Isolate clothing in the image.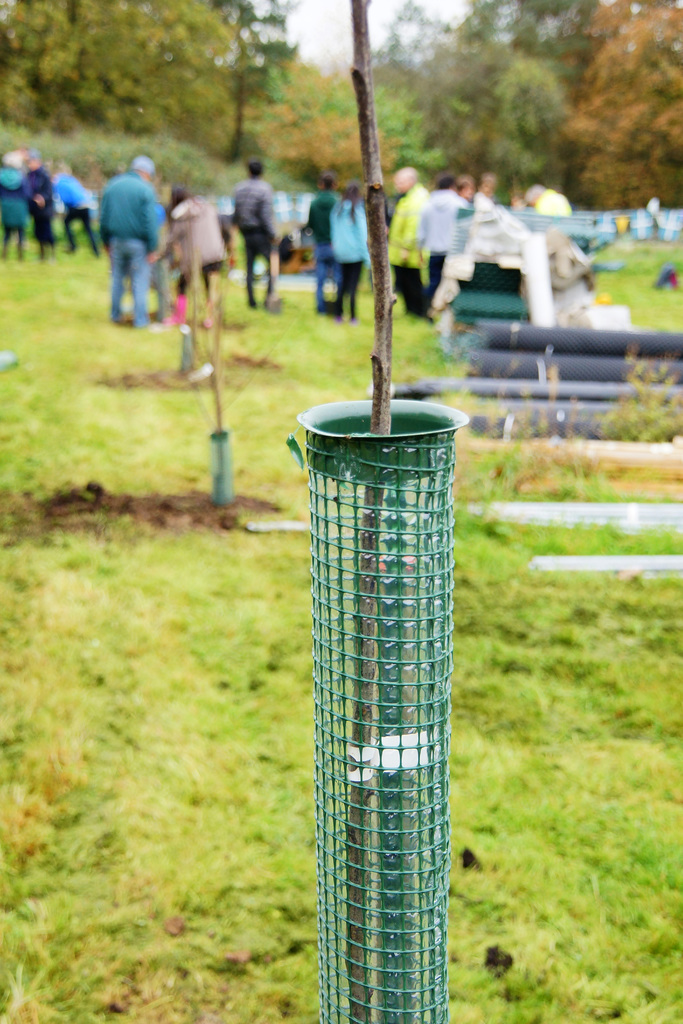
Isolated region: <region>233, 175, 284, 294</region>.
